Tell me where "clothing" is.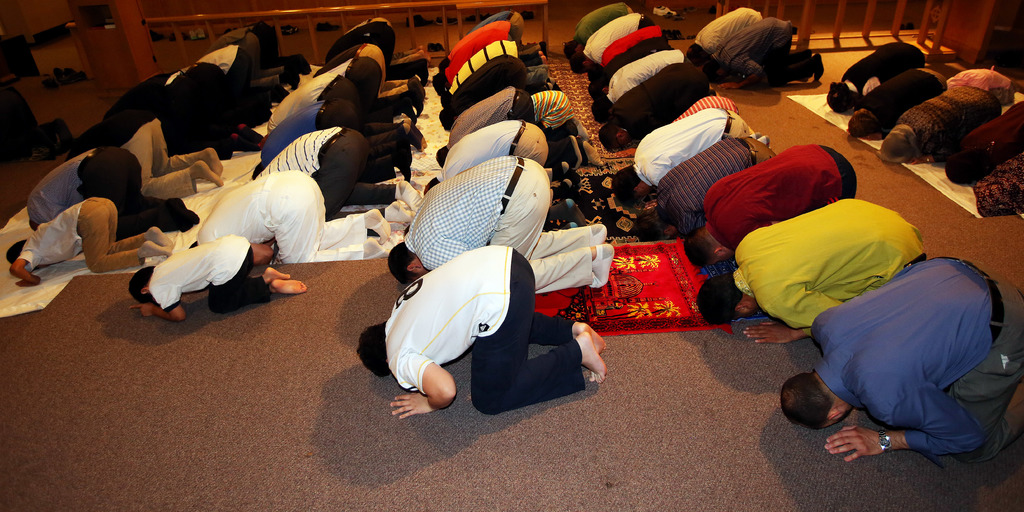
"clothing" is at detection(319, 23, 411, 93).
